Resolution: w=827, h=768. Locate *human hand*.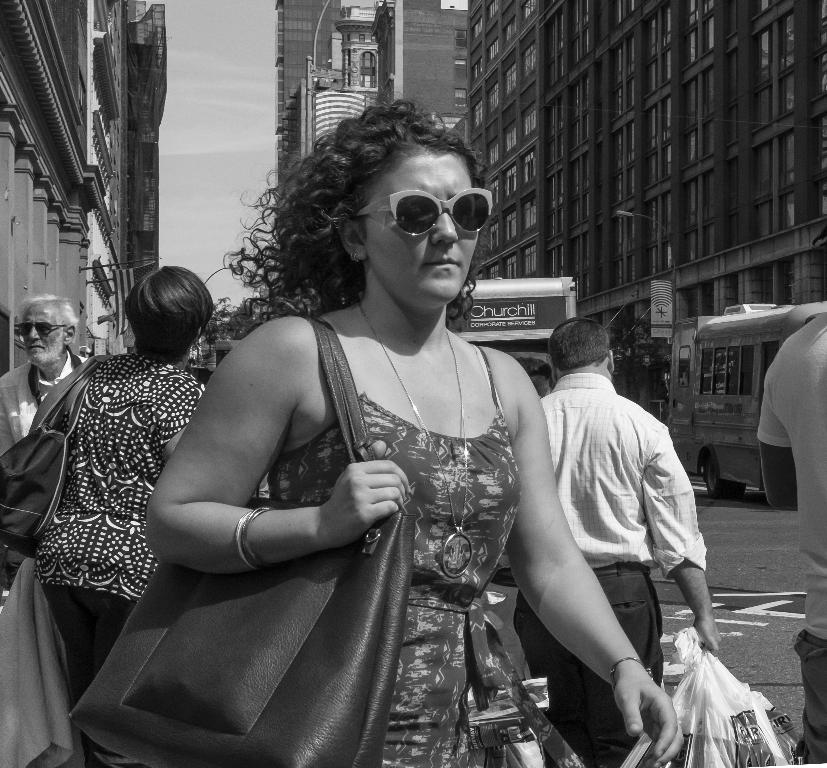
{"x1": 608, "y1": 665, "x2": 690, "y2": 757}.
